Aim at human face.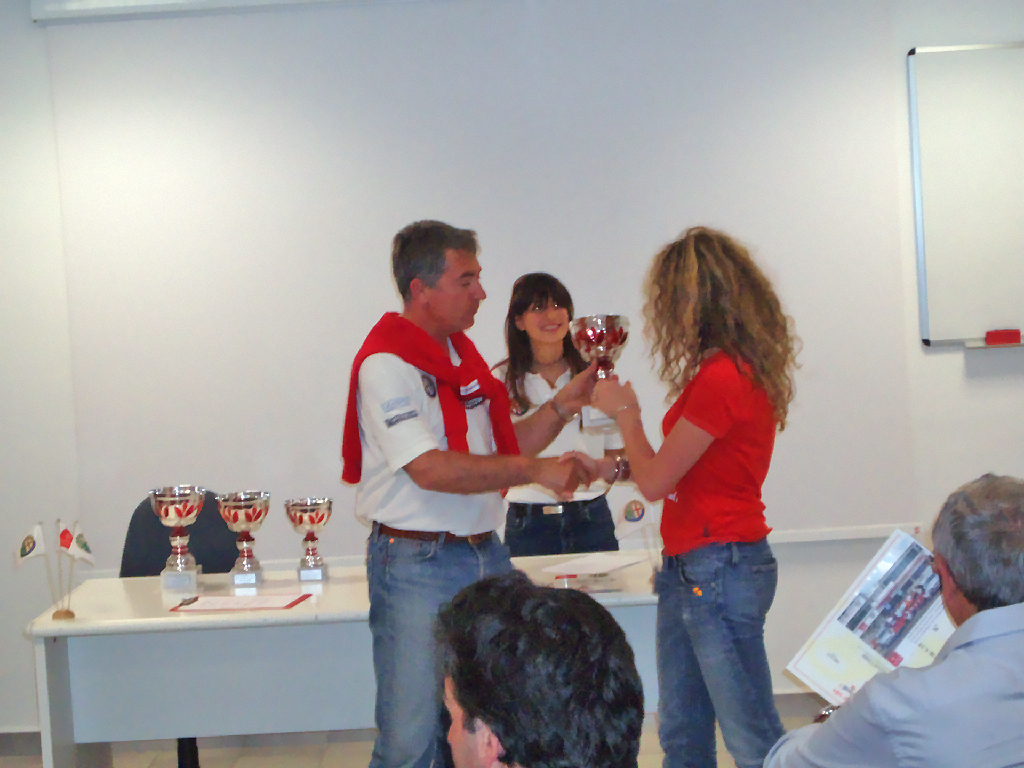
Aimed at [left=439, top=676, right=472, bottom=767].
